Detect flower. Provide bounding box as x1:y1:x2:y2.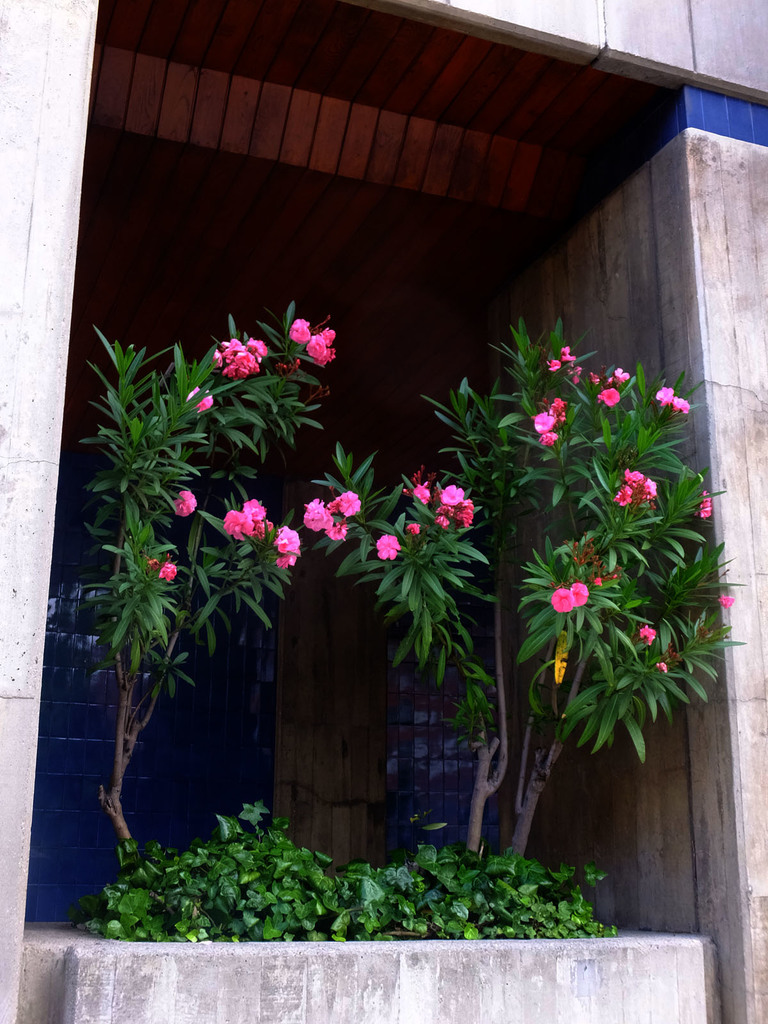
575:586:585:605.
